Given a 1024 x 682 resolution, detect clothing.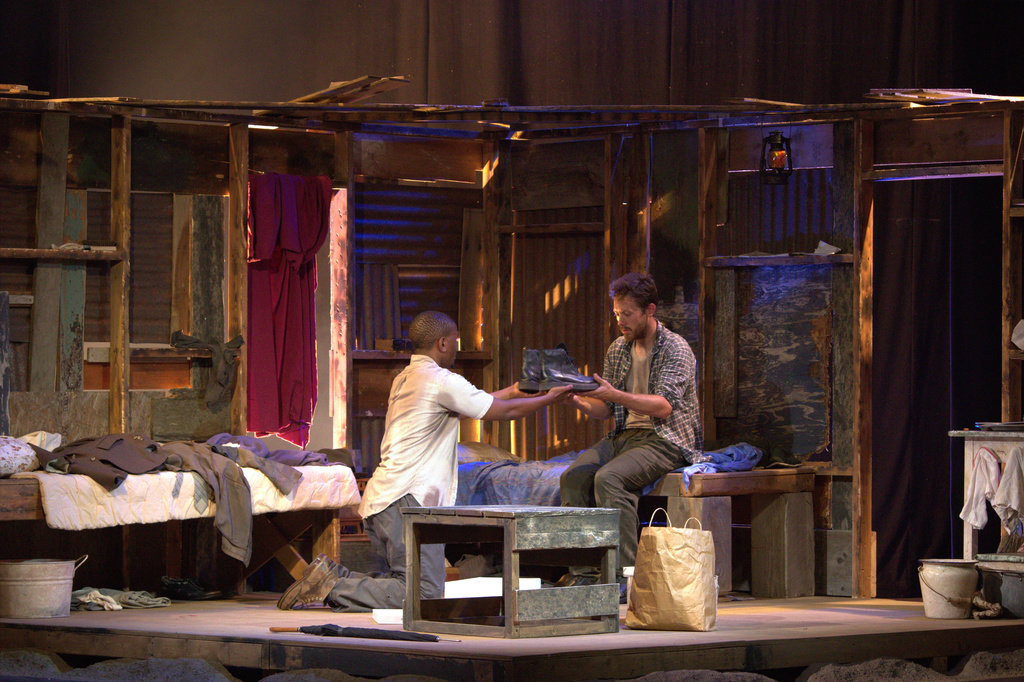
327, 353, 493, 613.
